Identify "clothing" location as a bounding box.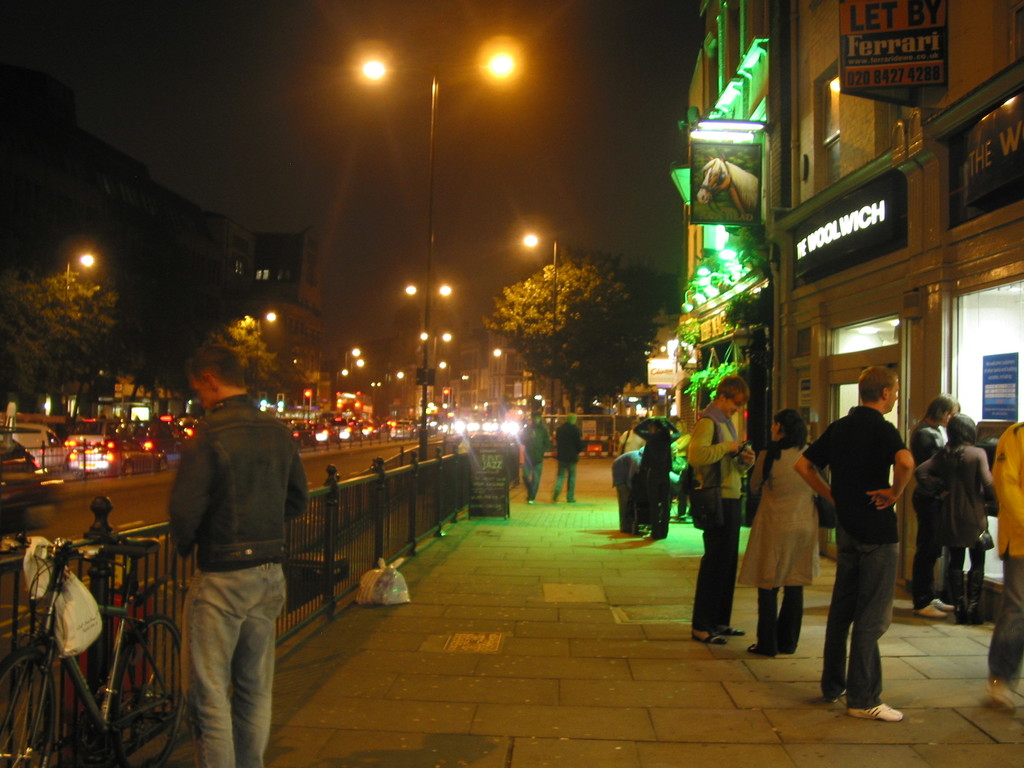
box(551, 420, 586, 501).
